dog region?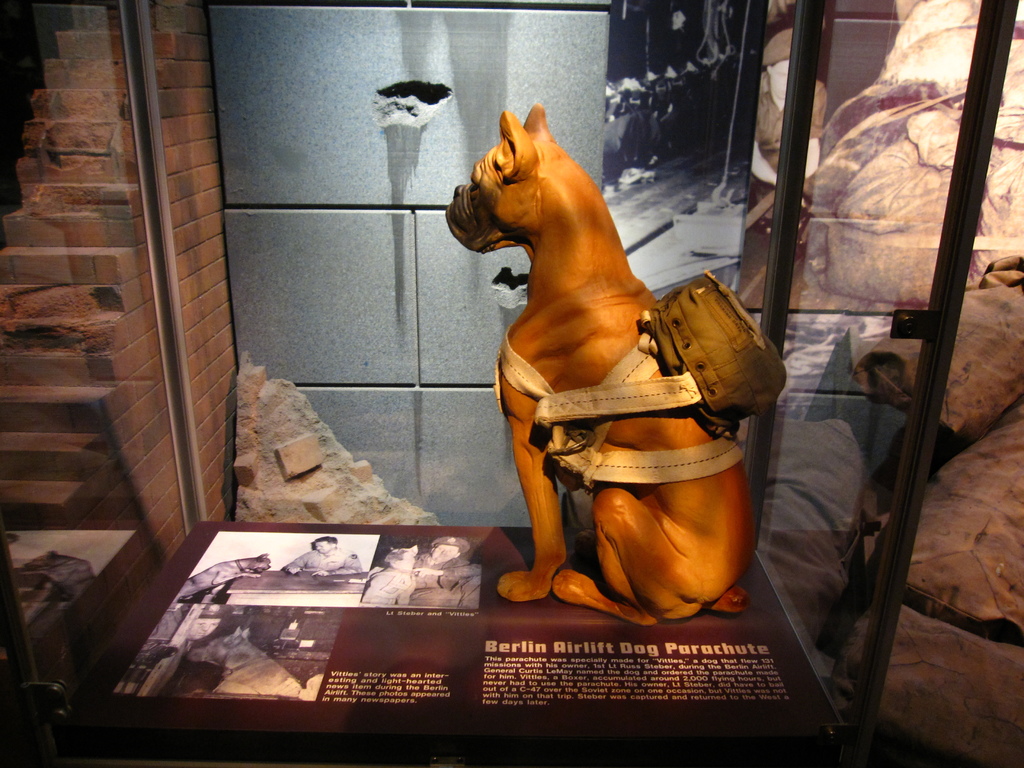
(181, 624, 310, 702)
